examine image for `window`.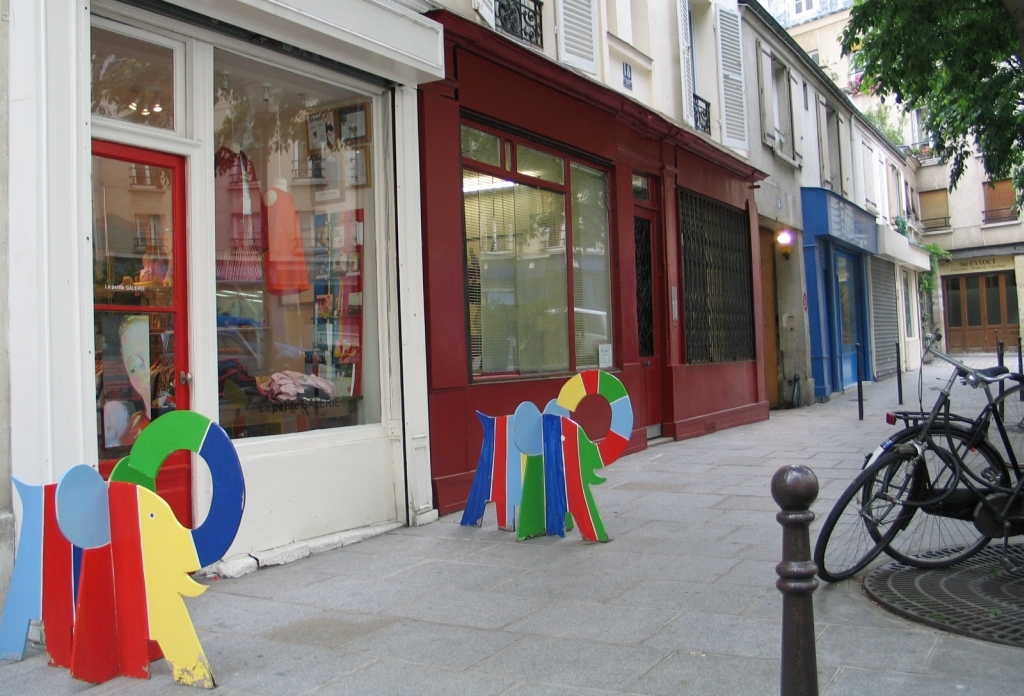
Examination result: [628, 169, 660, 360].
